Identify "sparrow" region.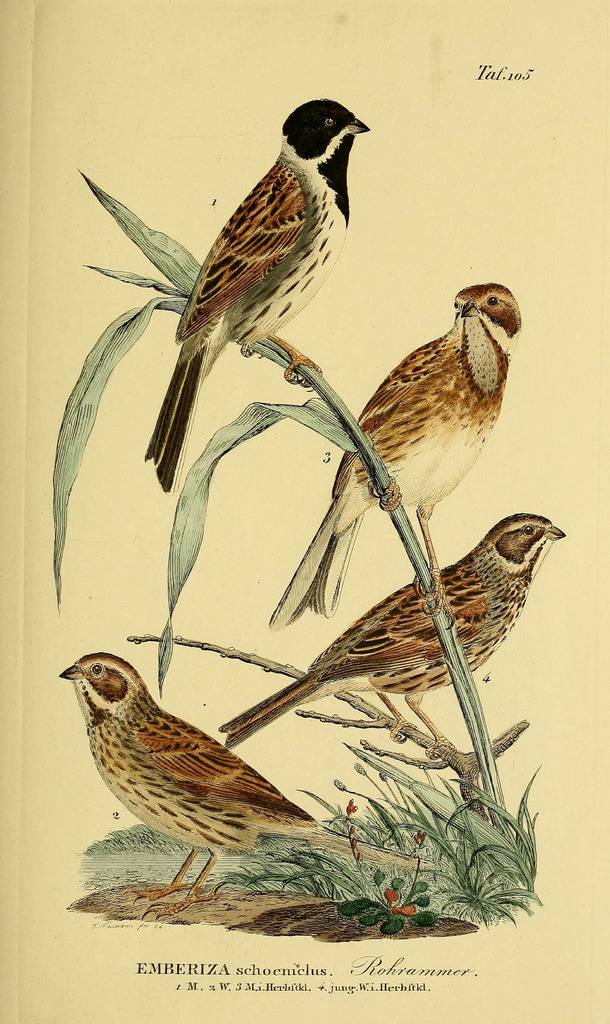
Region: (x1=58, y1=653, x2=429, y2=904).
